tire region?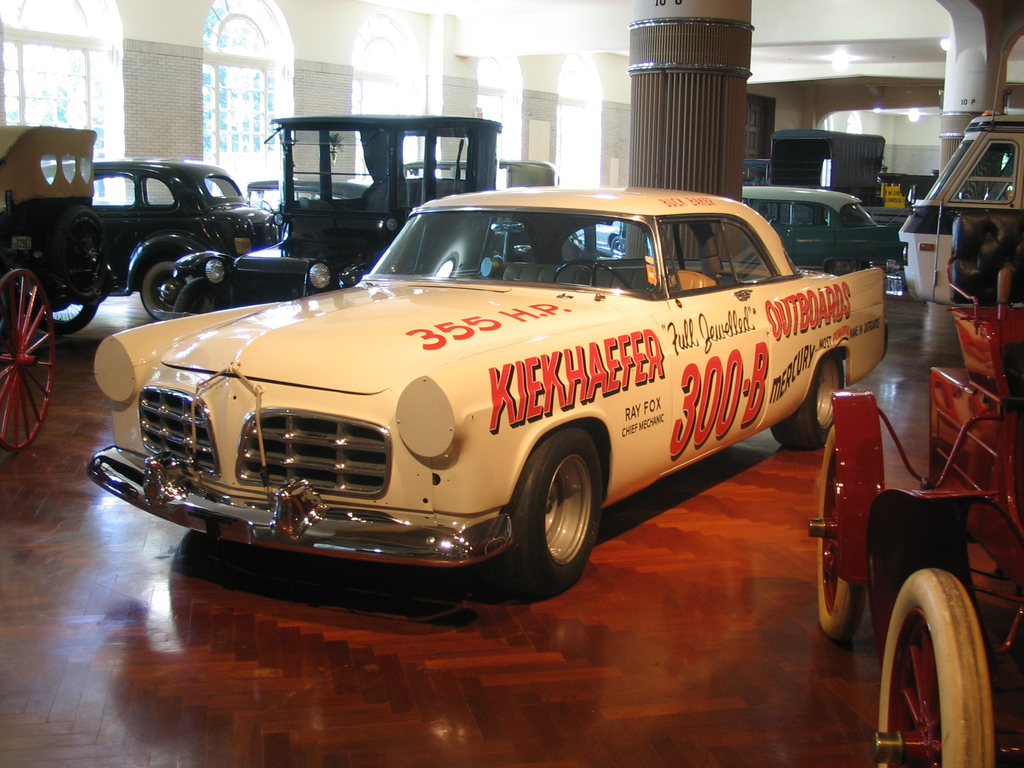
x1=488 y1=428 x2=602 y2=595
